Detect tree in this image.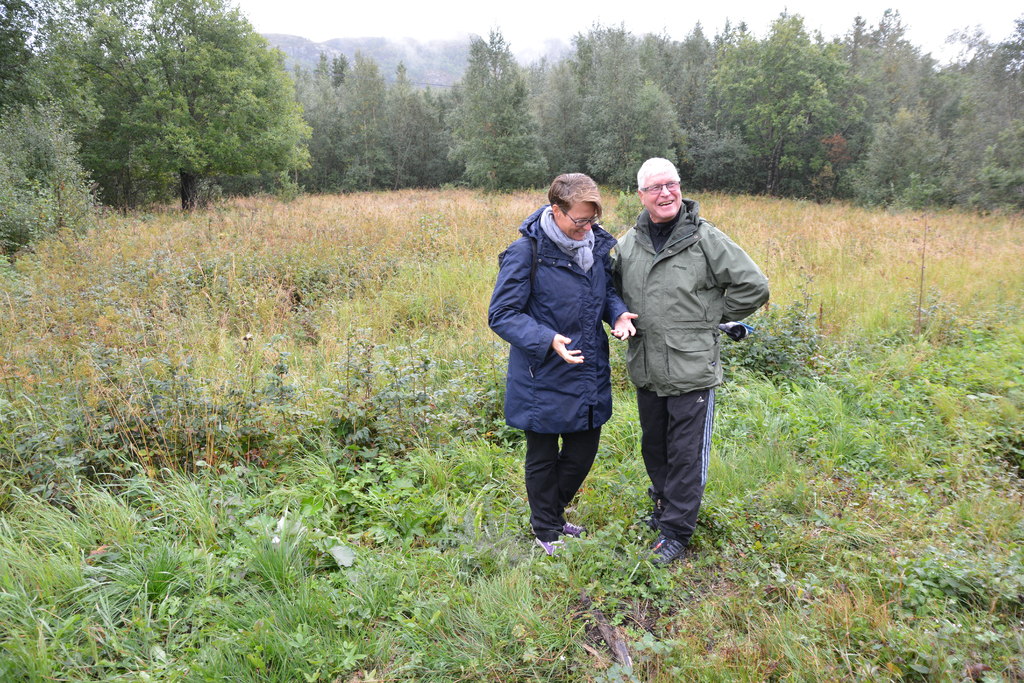
Detection: <box>285,40,460,198</box>.
